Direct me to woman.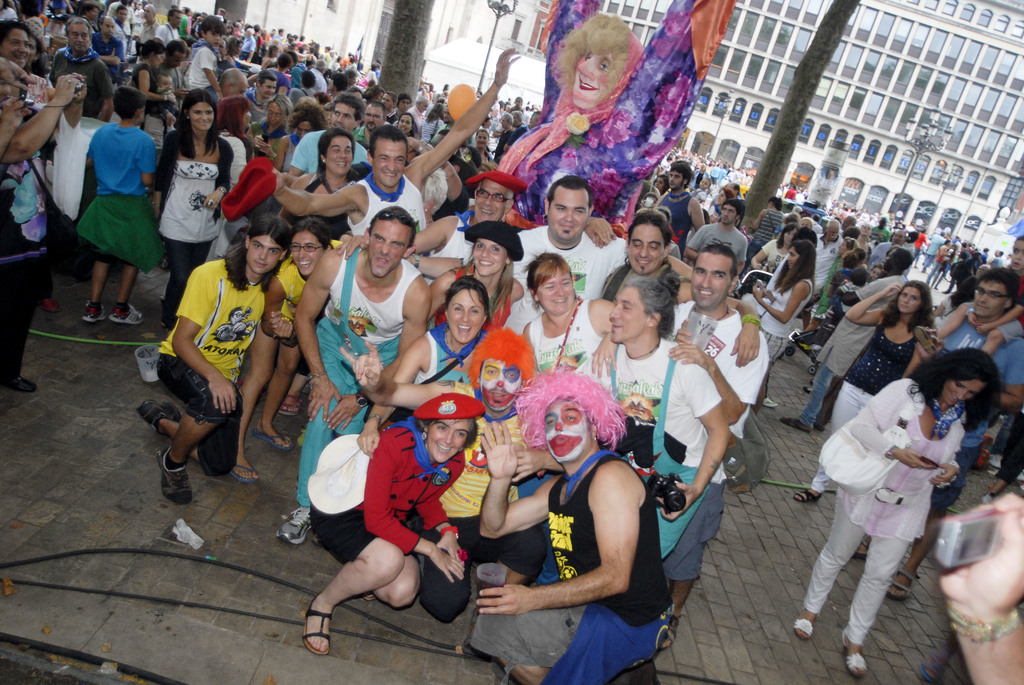
Direction: (left=204, top=91, right=255, bottom=261).
